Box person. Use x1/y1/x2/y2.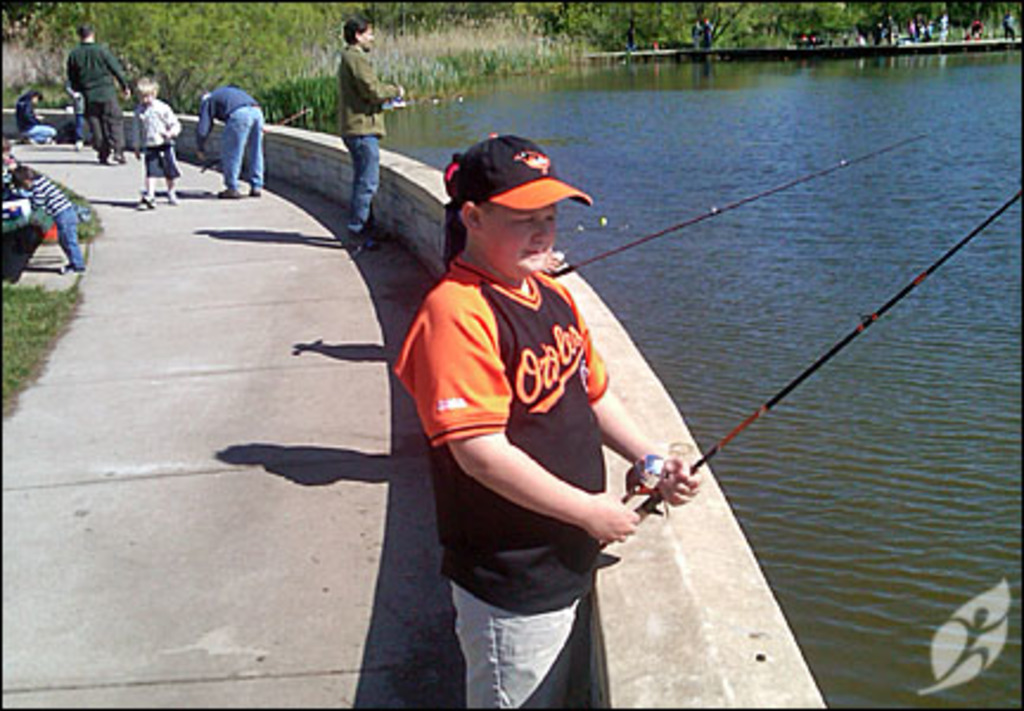
192/85/268/199.
